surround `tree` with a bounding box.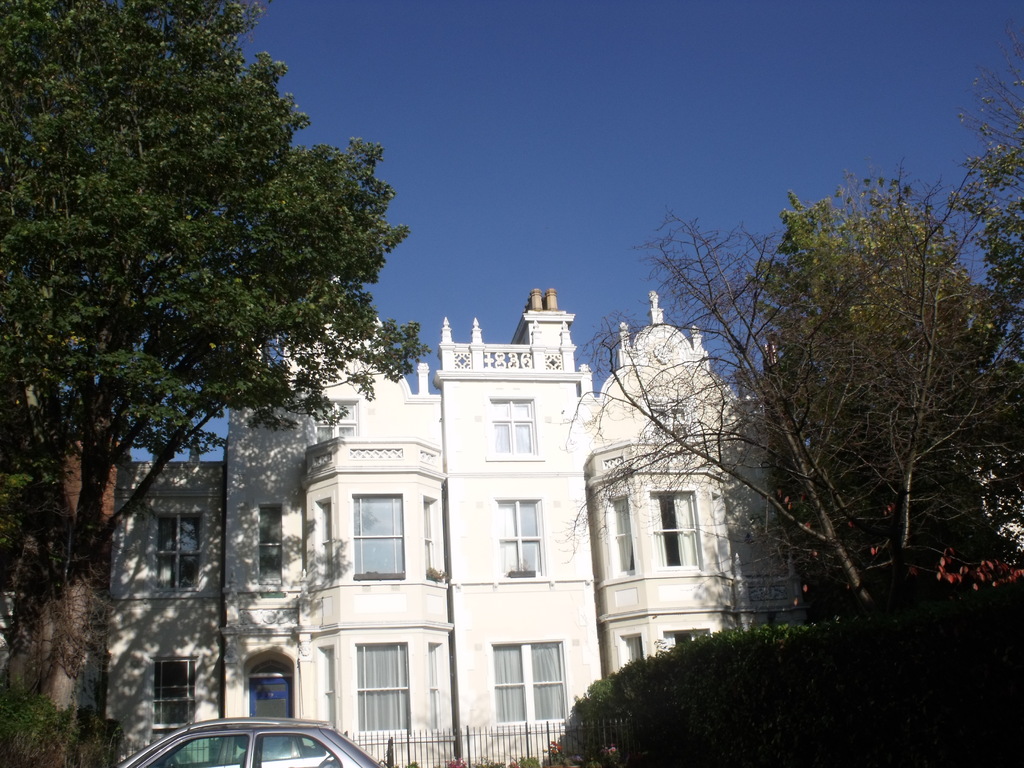
(x1=0, y1=0, x2=434, y2=767).
